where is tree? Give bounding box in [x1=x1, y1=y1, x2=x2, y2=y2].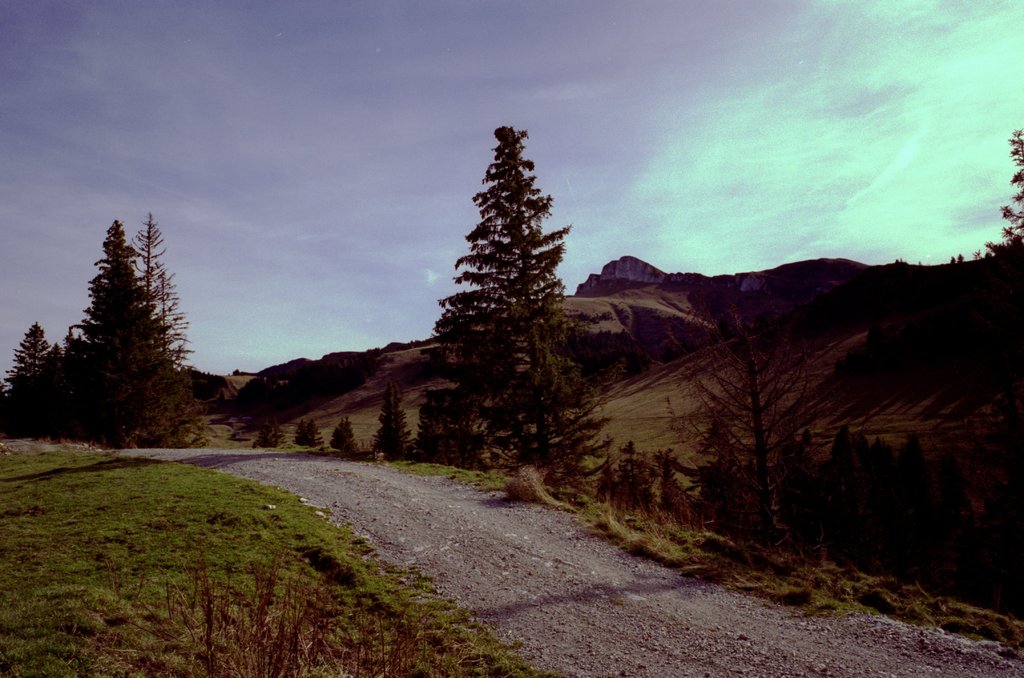
[x1=328, y1=412, x2=361, y2=453].
